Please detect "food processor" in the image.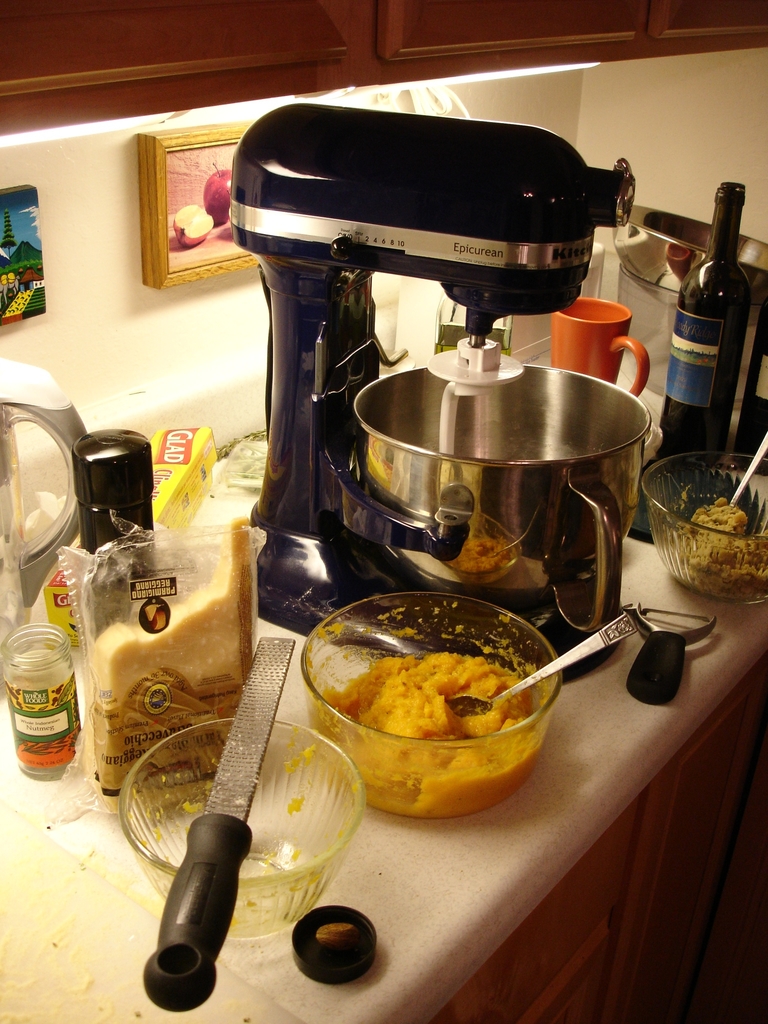
(216, 99, 656, 688).
